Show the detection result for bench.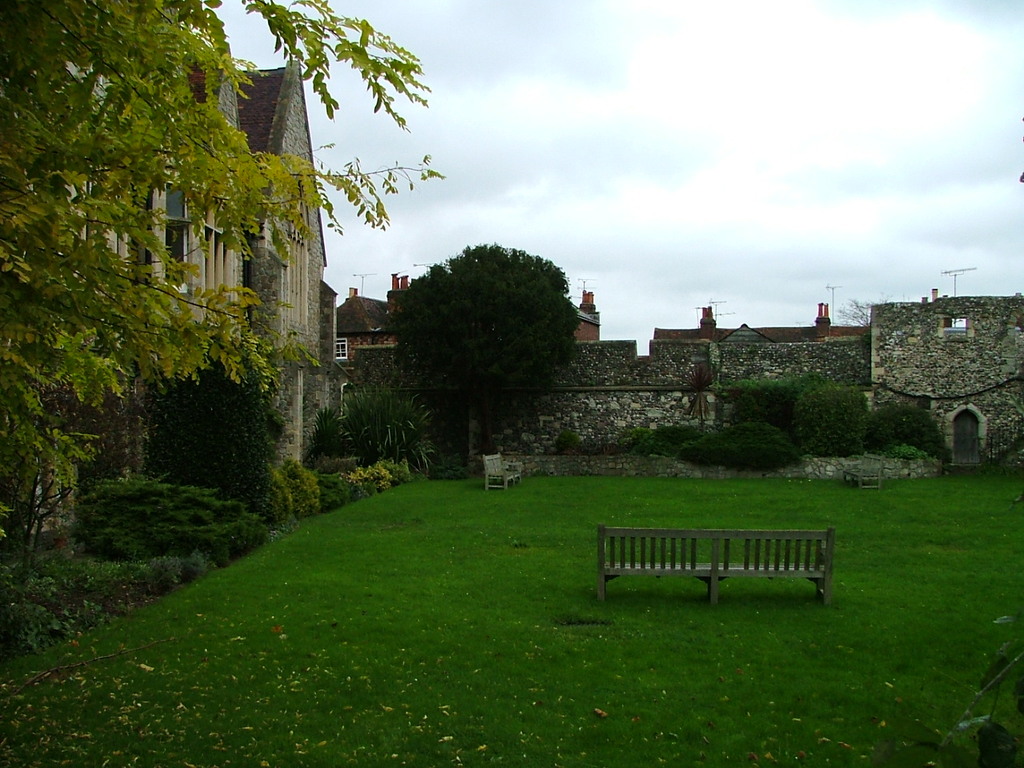
l=838, t=453, r=882, b=488.
